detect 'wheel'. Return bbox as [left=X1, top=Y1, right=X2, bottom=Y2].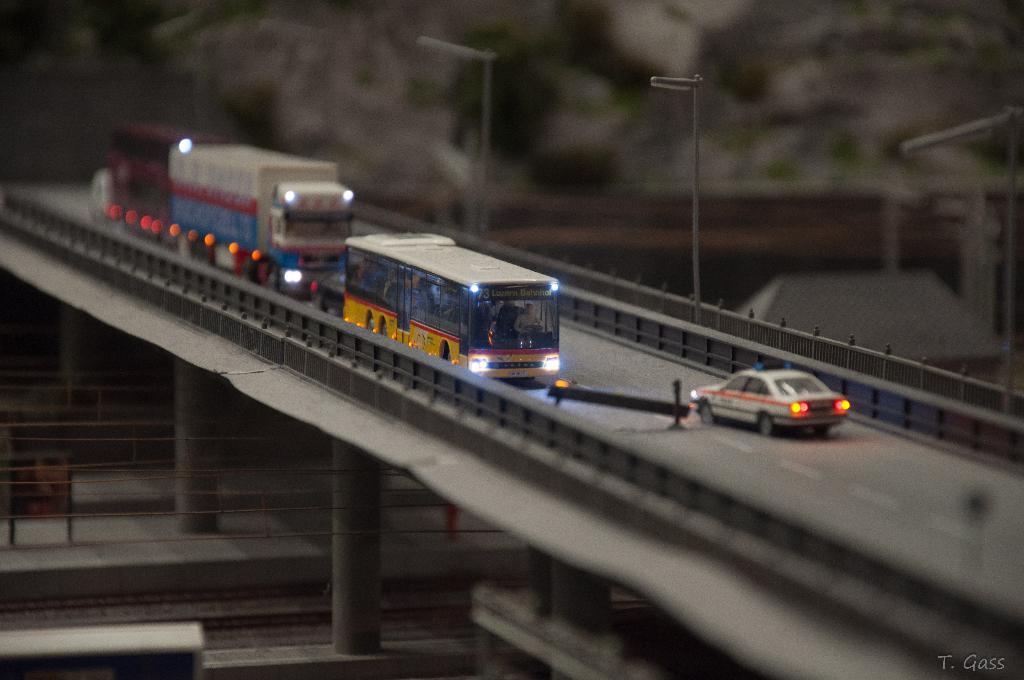
[left=815, top=426, right=833, bottom=435].
